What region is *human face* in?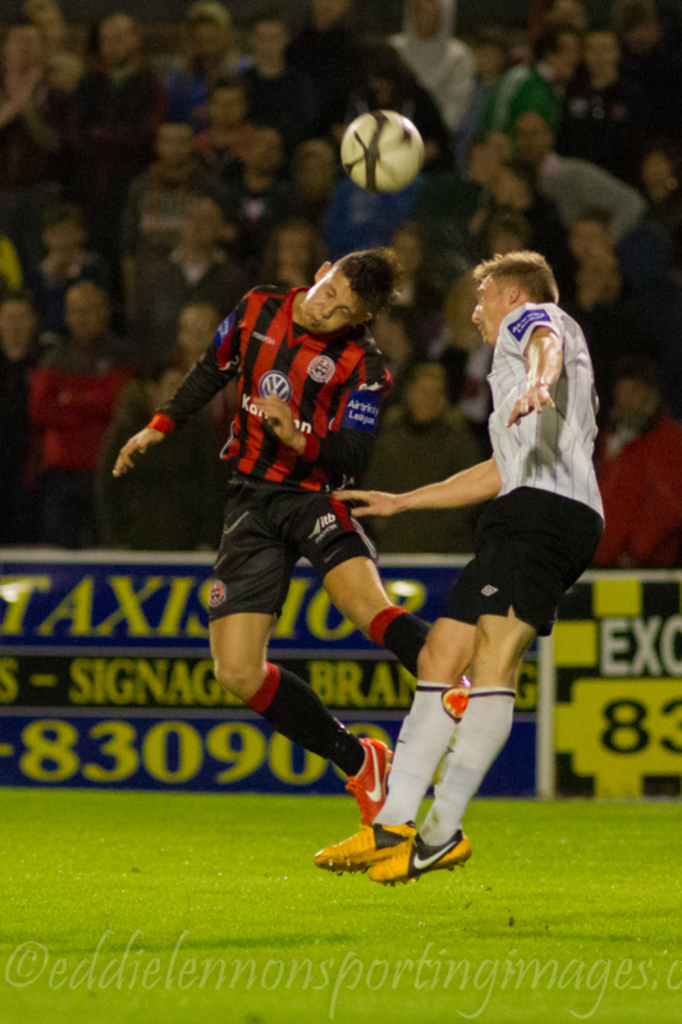
bbox=[180, 198, 220, 251].
